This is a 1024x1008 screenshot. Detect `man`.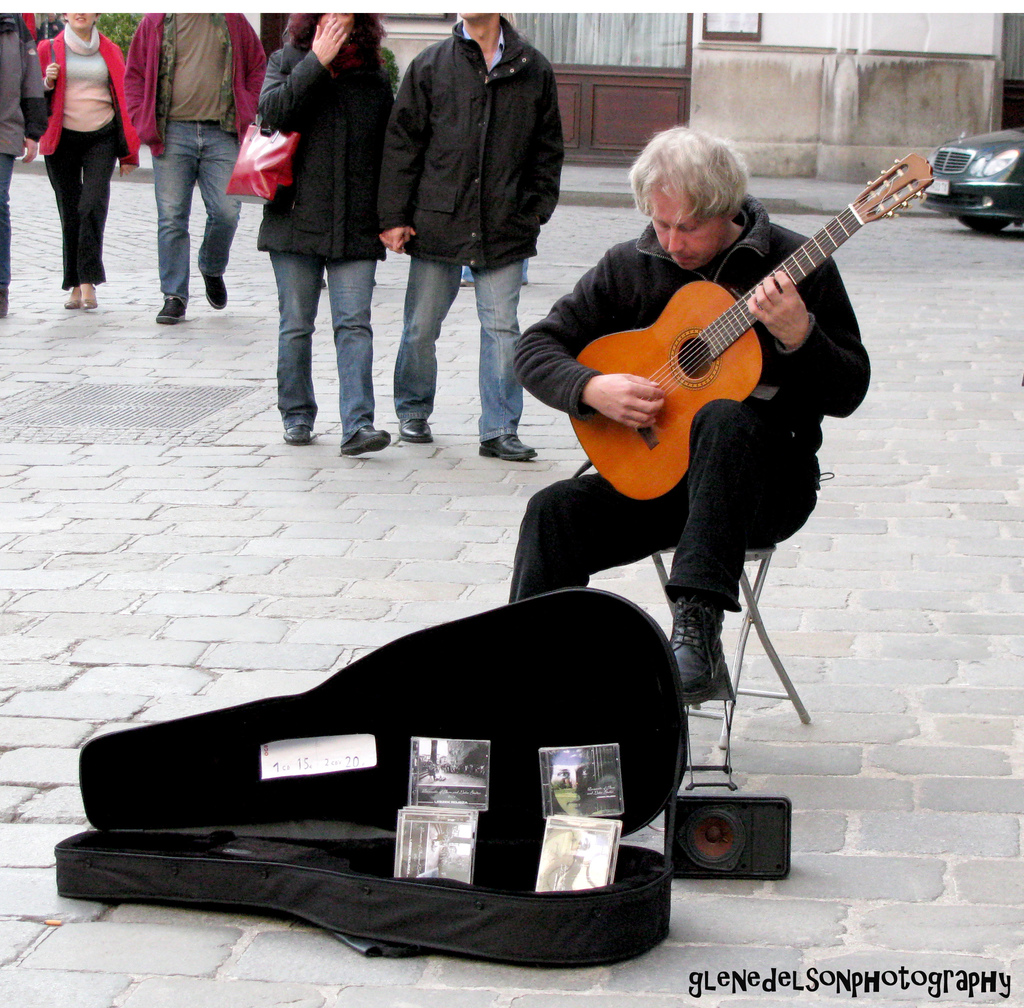
506 122 870 703.
